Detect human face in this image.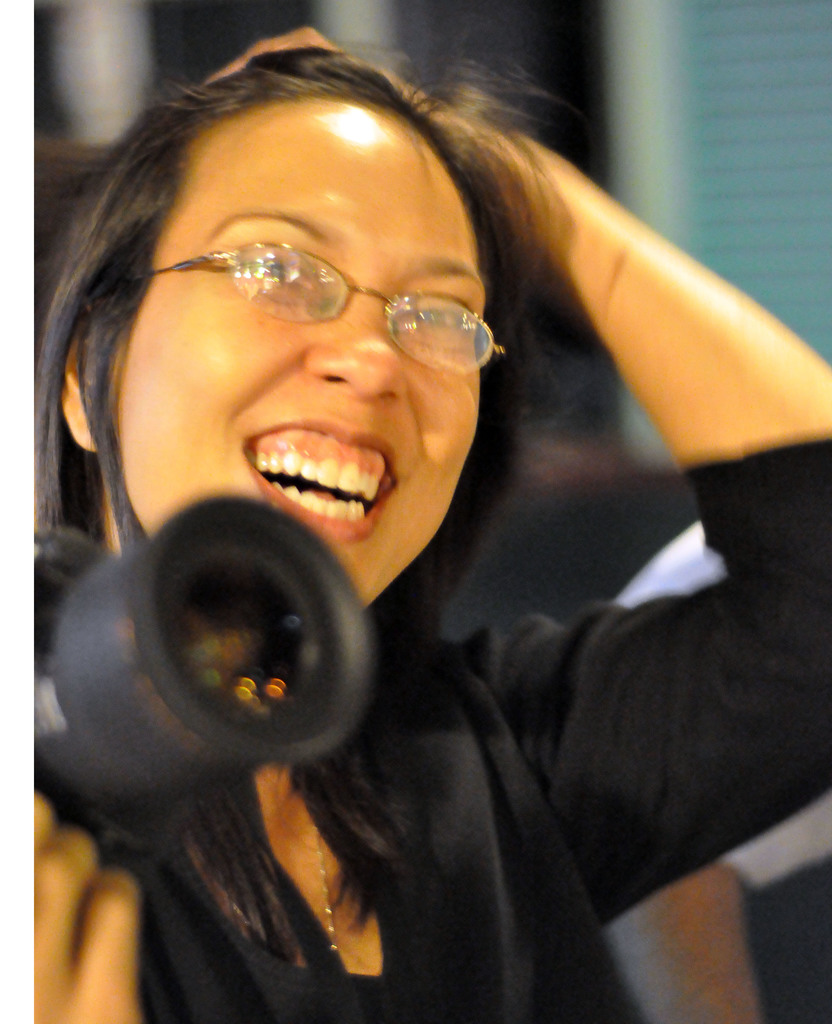
Detection: bbox=[108, 94, 479, 603].
